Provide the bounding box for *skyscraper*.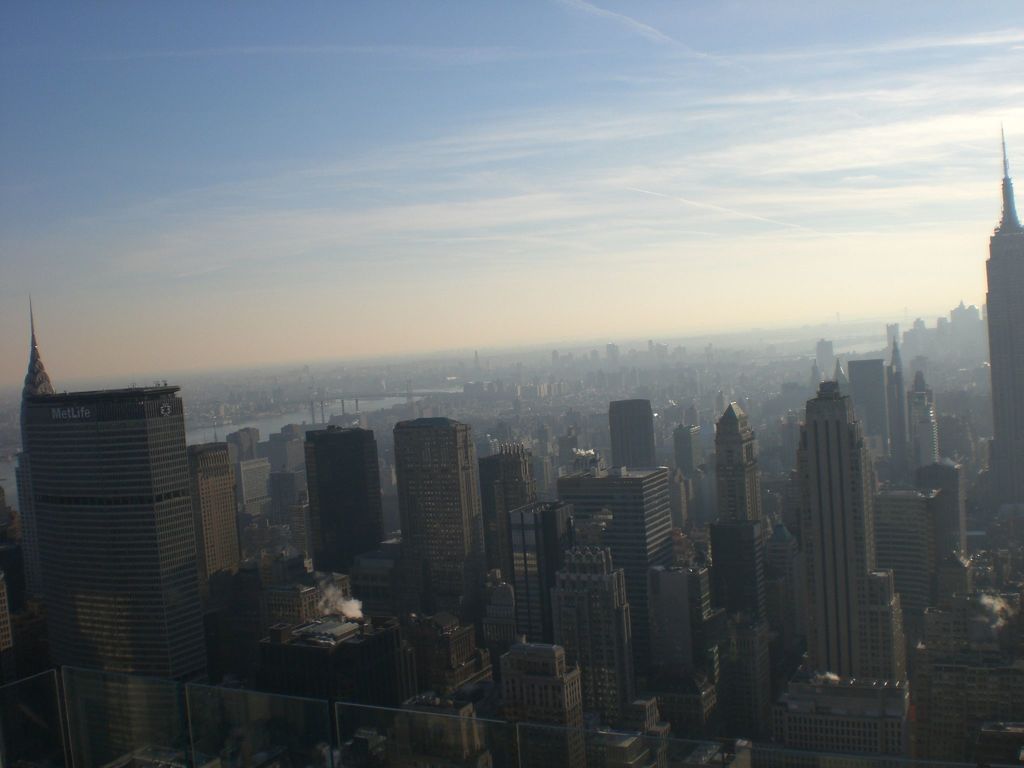
l=239, t=451, r=276, b=536.
